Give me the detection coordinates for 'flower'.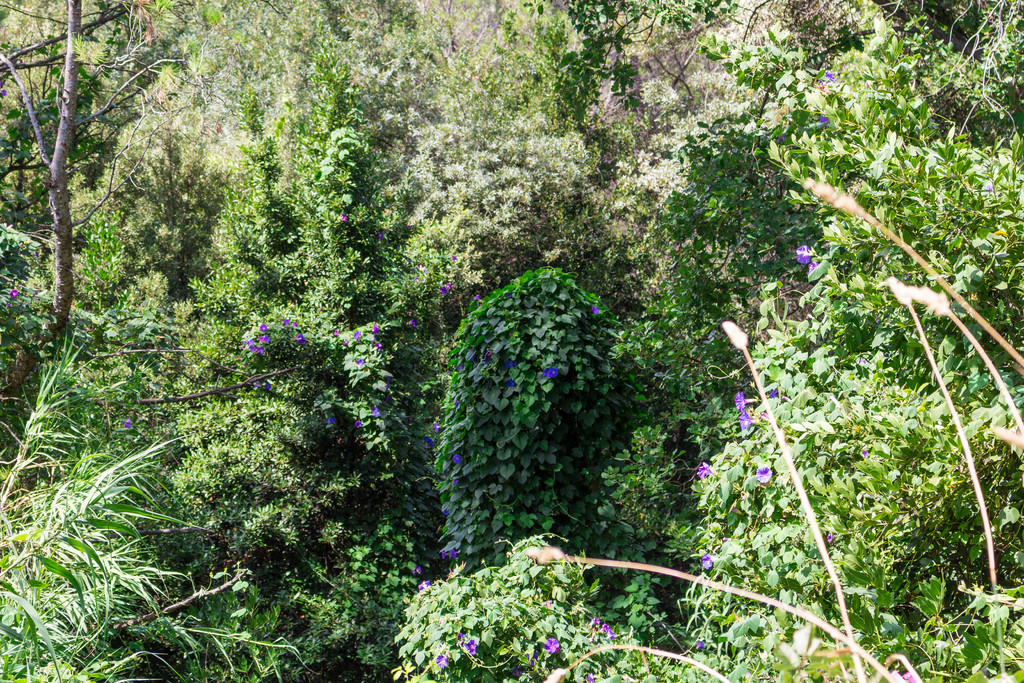
<box>440,286,446,293</box>.
